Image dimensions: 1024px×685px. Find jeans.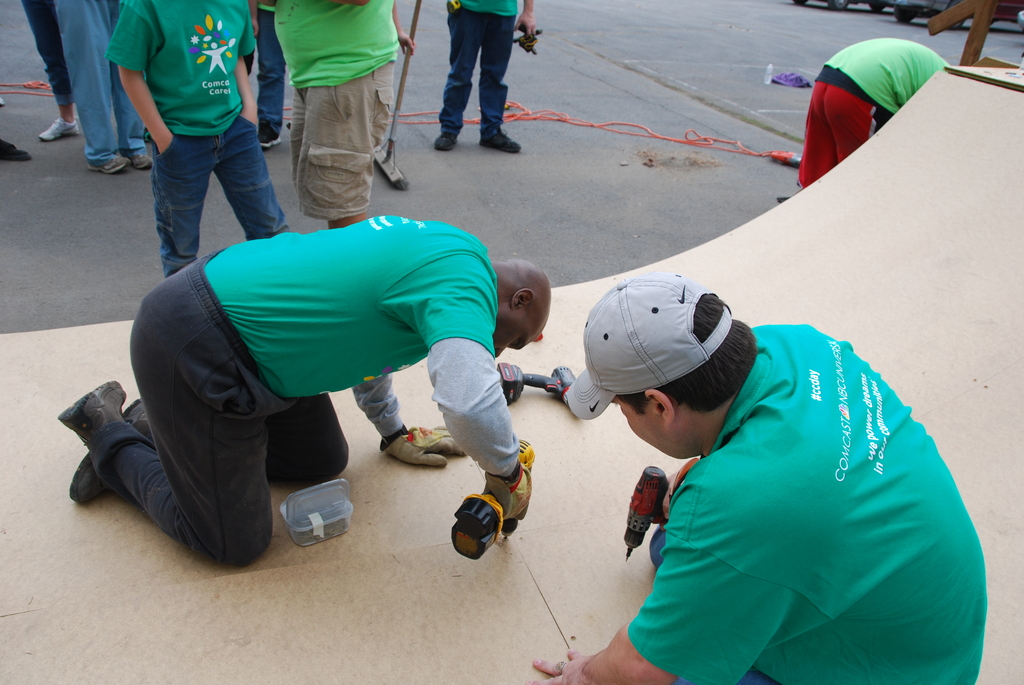
[left=255, top=12, right=289, bottom=129].
